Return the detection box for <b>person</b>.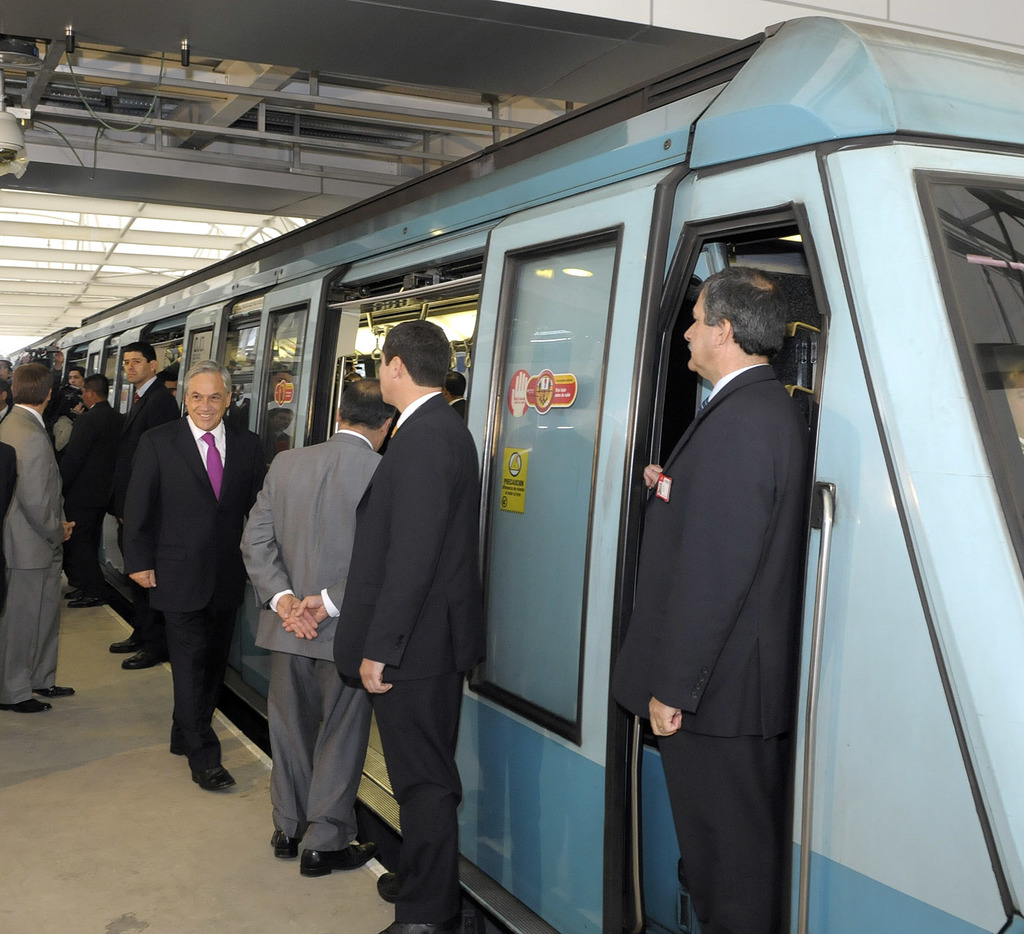
[109,324,145,626].
